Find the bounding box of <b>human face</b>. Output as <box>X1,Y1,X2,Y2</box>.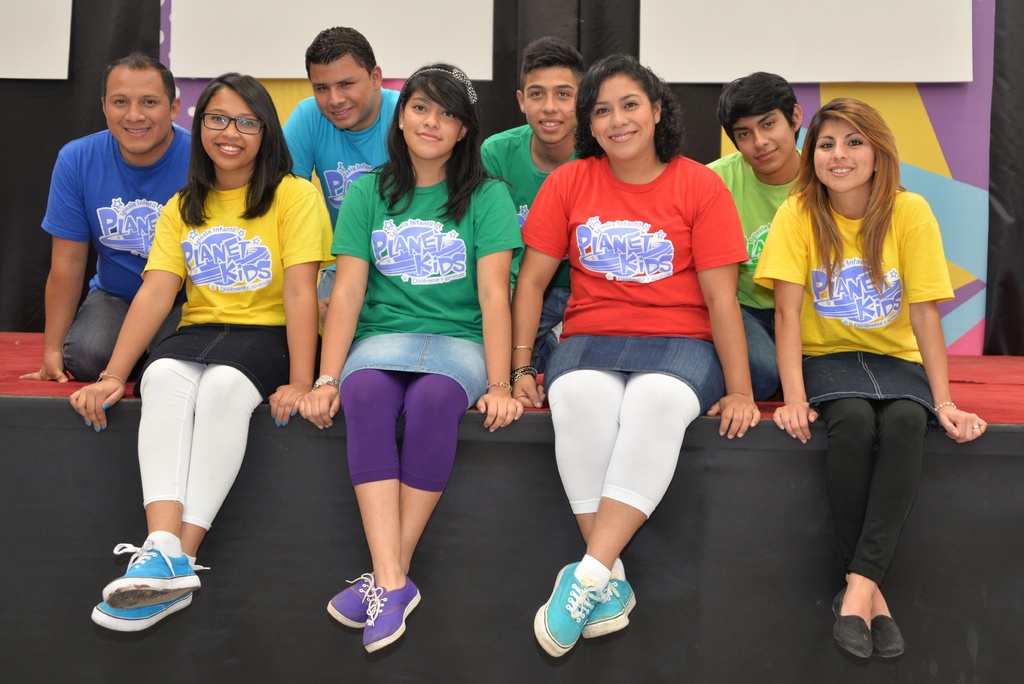
<box>815,119,872,191</box>.
